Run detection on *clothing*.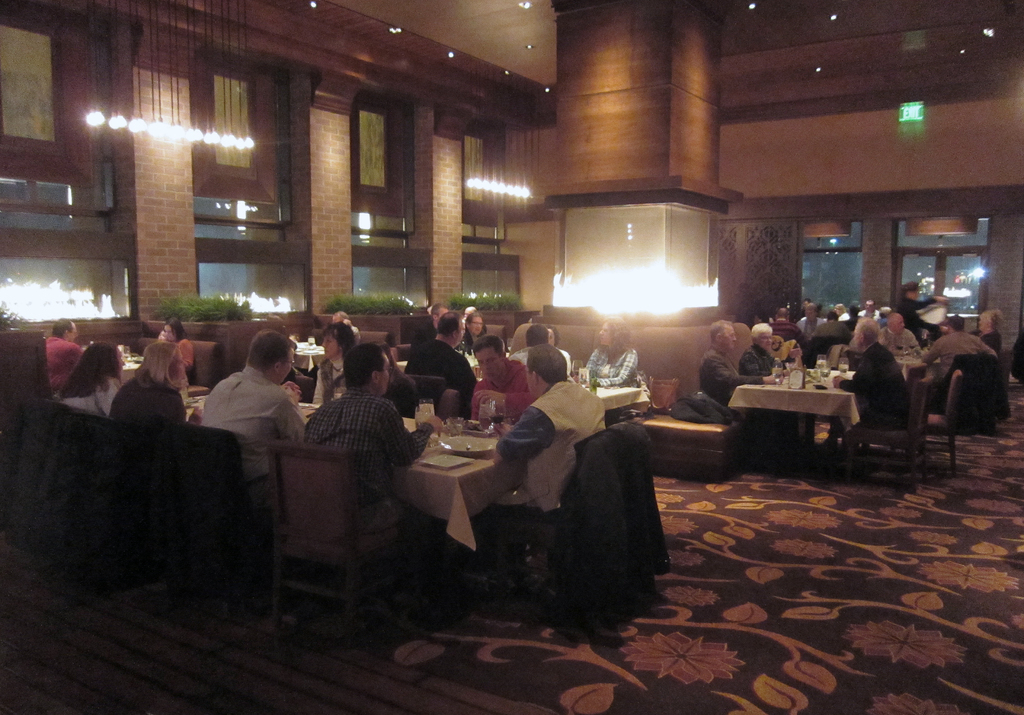
Result: [left=881, top=318, right=919, bottom=358].
